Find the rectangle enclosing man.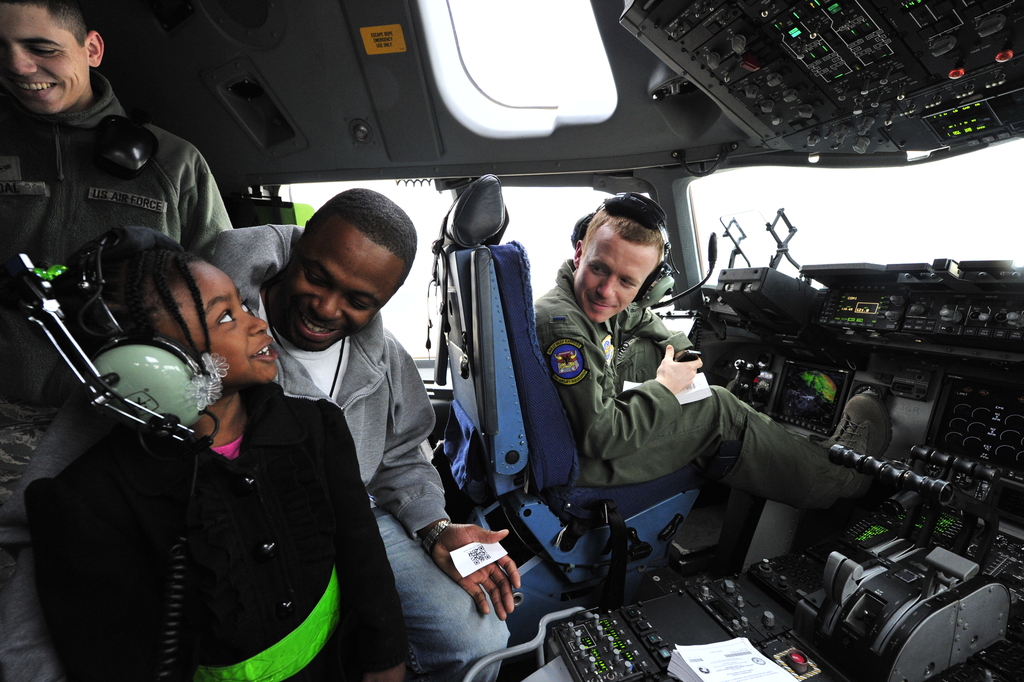
crop(7, 52, 272, 386).
